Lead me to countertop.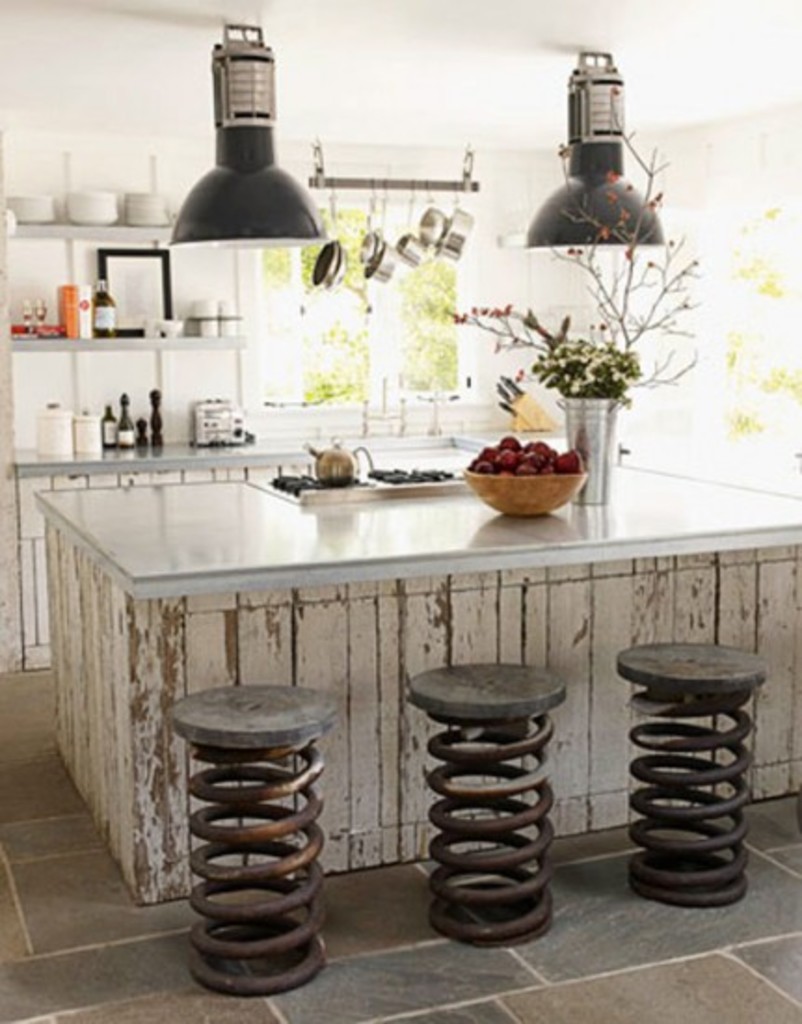
Lead to box(6, 423, 569, 465).
